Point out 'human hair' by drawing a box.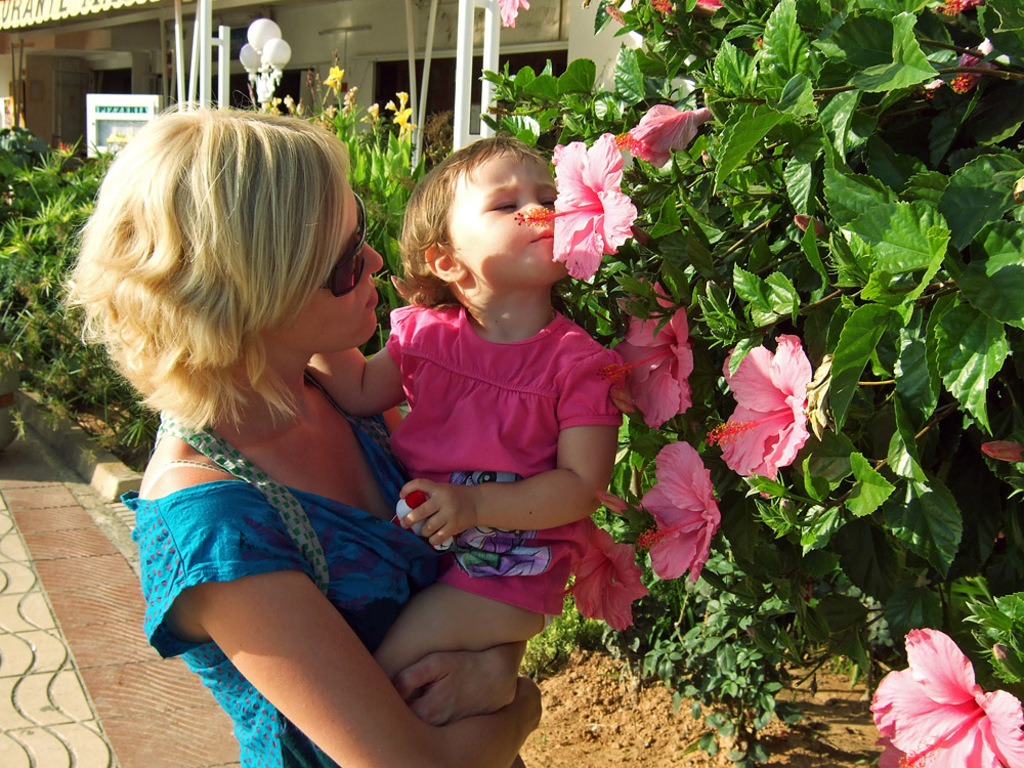
detection(413, 132, 579, 306).
